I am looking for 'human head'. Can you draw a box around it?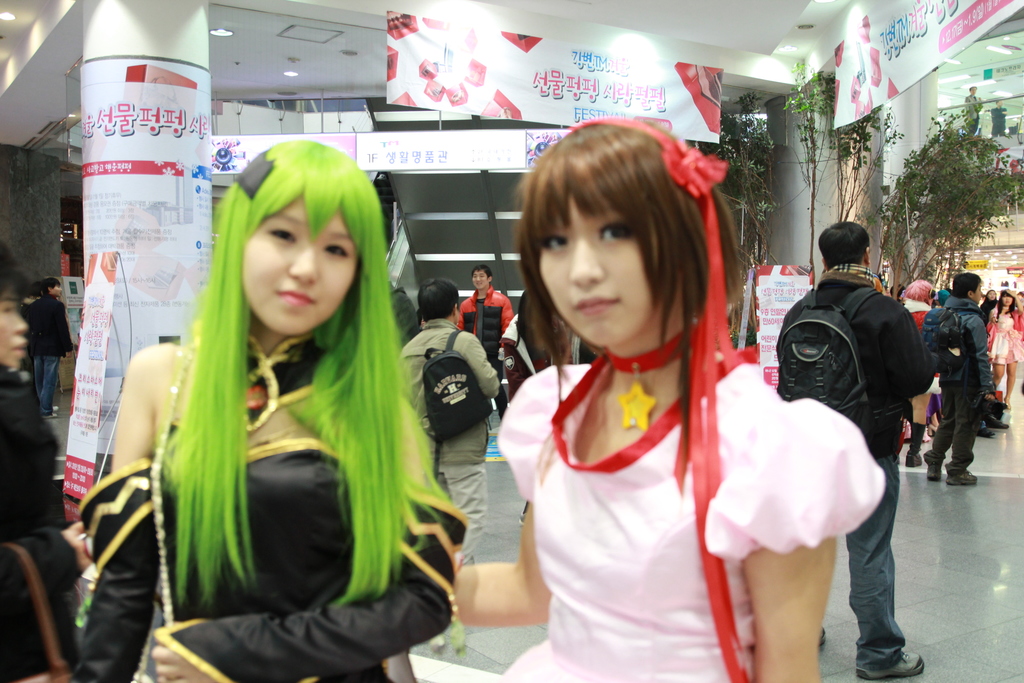
Sure, the bounding box is box(892, 284, 906, 308).
